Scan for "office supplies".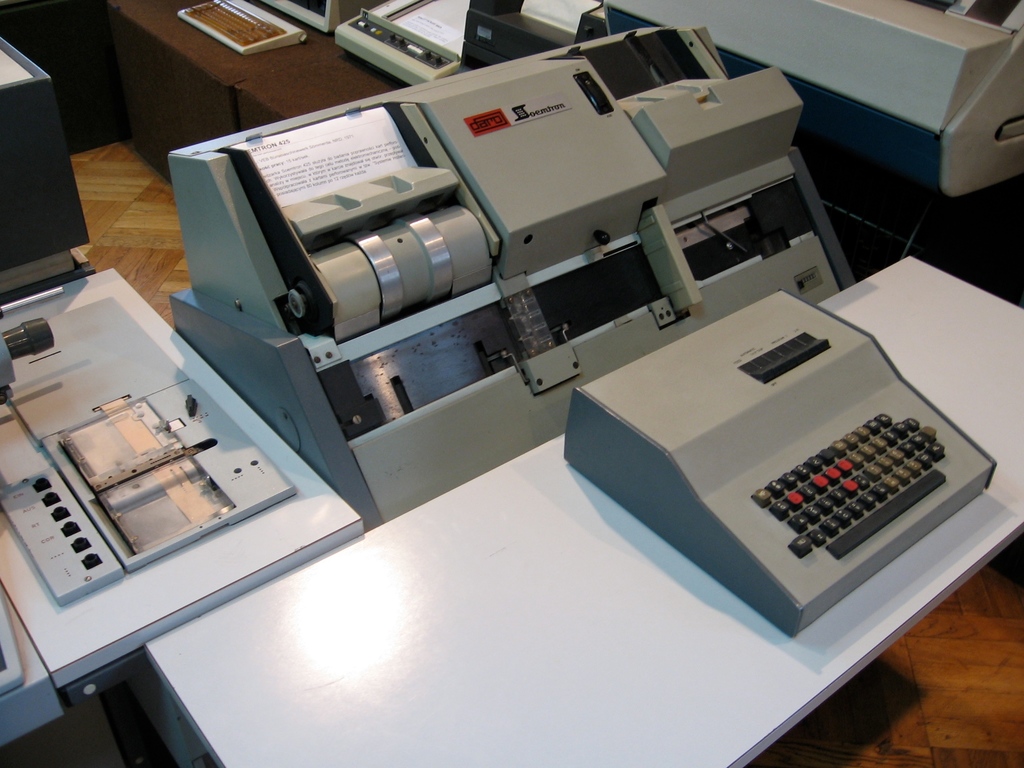
Scan result: {"x1": 0, "y1": 259, "x2": 355, "y2": 744}.
